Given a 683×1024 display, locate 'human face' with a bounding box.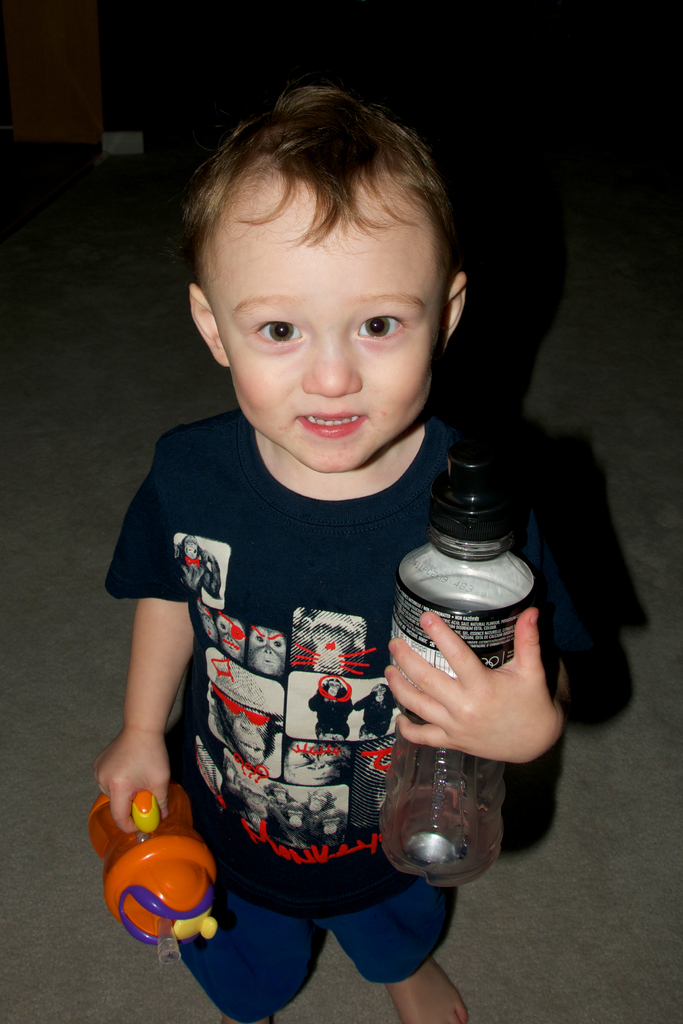
Located: <region>206, 158, 443, 476</region>.
